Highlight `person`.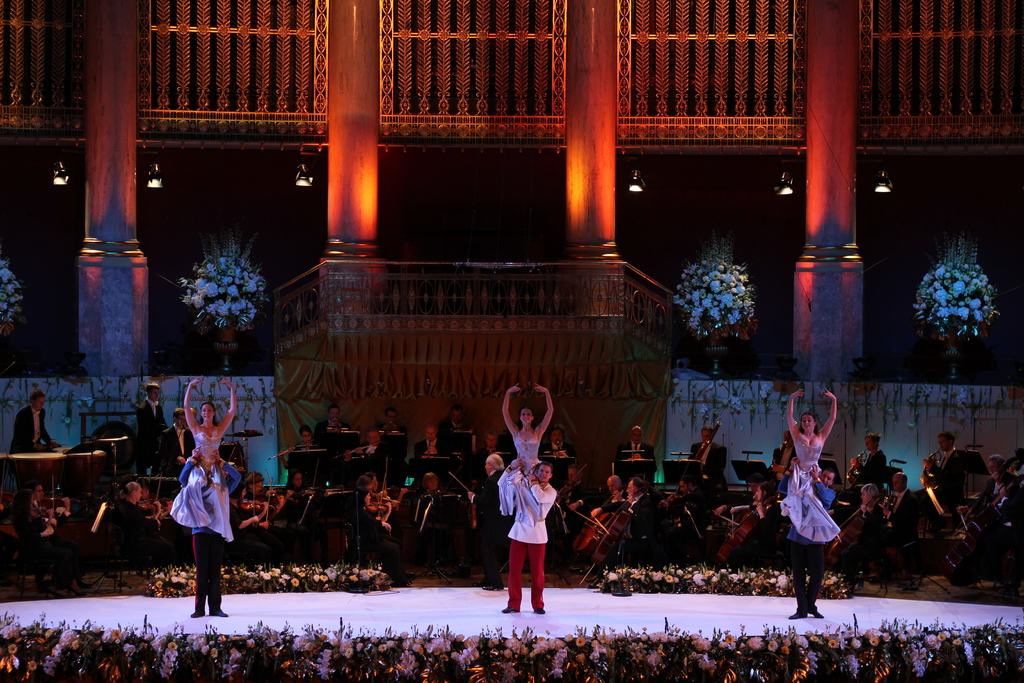
Highlighted region: [left=282, top=463, right=318, bottom=502].
